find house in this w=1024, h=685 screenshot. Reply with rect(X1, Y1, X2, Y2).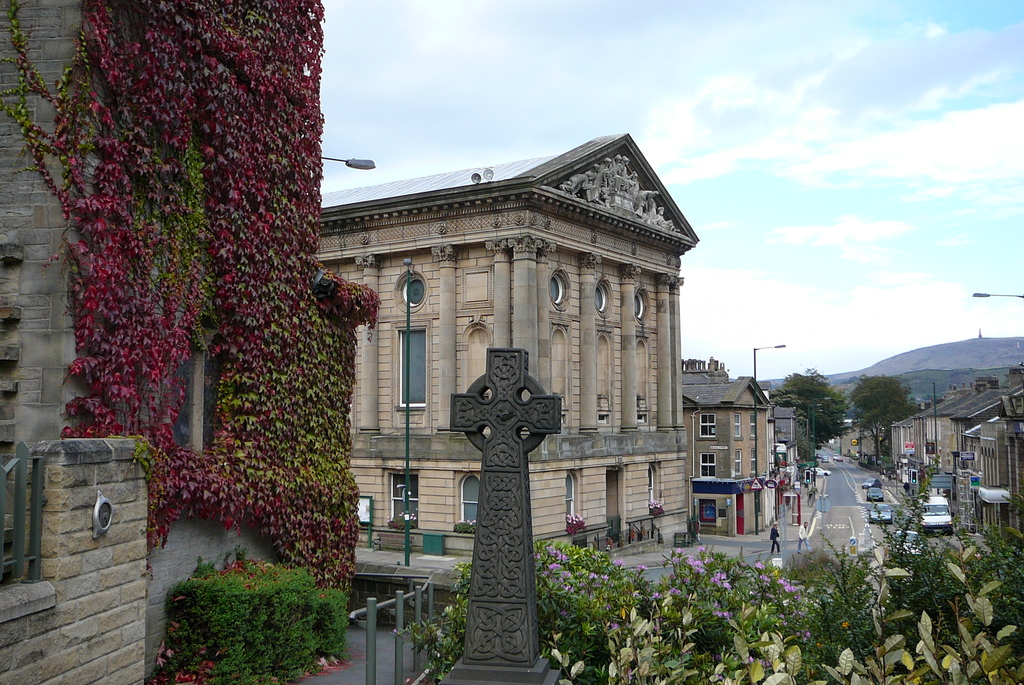
rect(770, 389, 821, 525).
